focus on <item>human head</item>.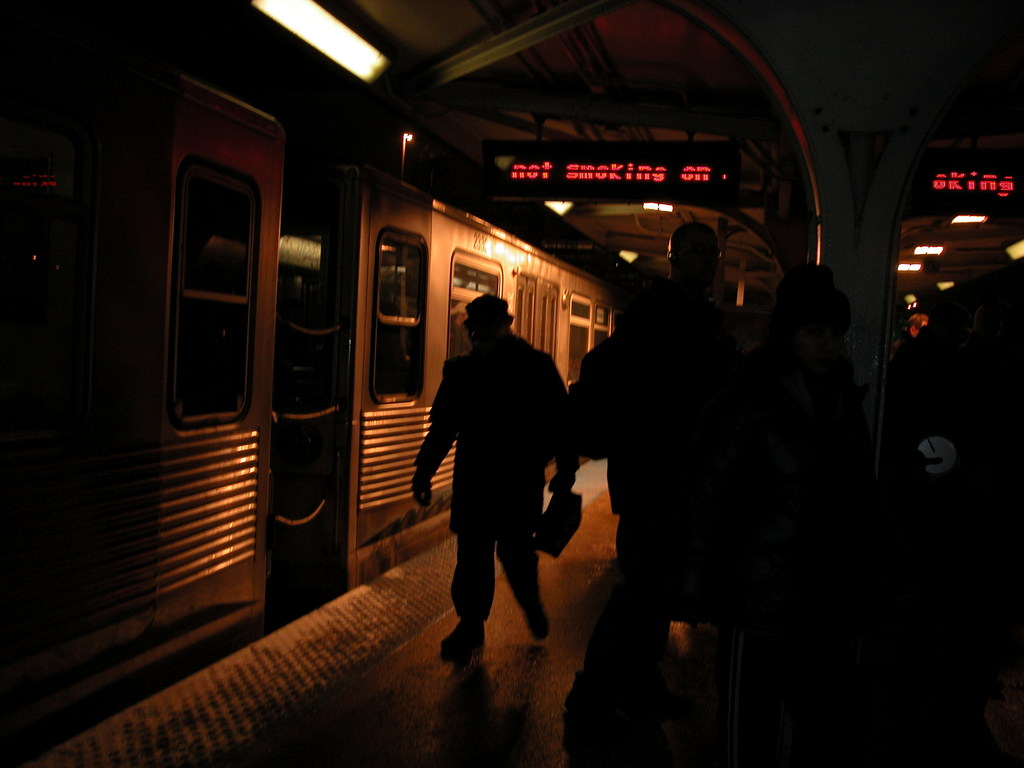
Focused at (665, 225, 721, 294).
